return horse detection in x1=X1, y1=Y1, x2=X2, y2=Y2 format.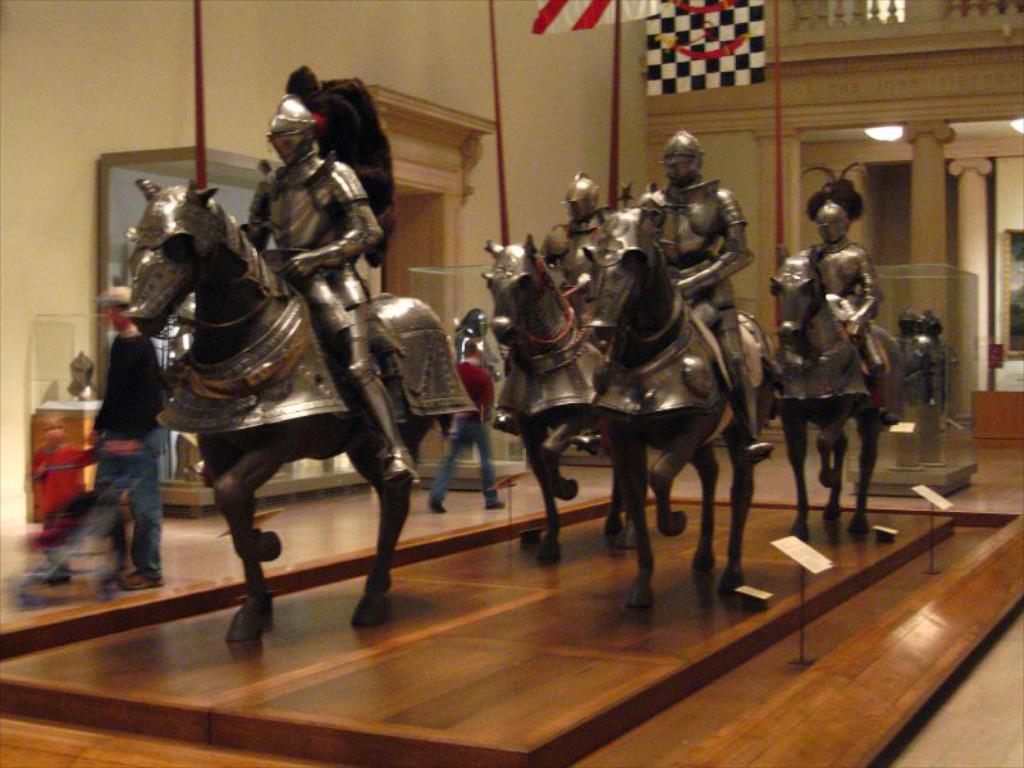
x1=773, y1=244, x2=891, y2=544.
